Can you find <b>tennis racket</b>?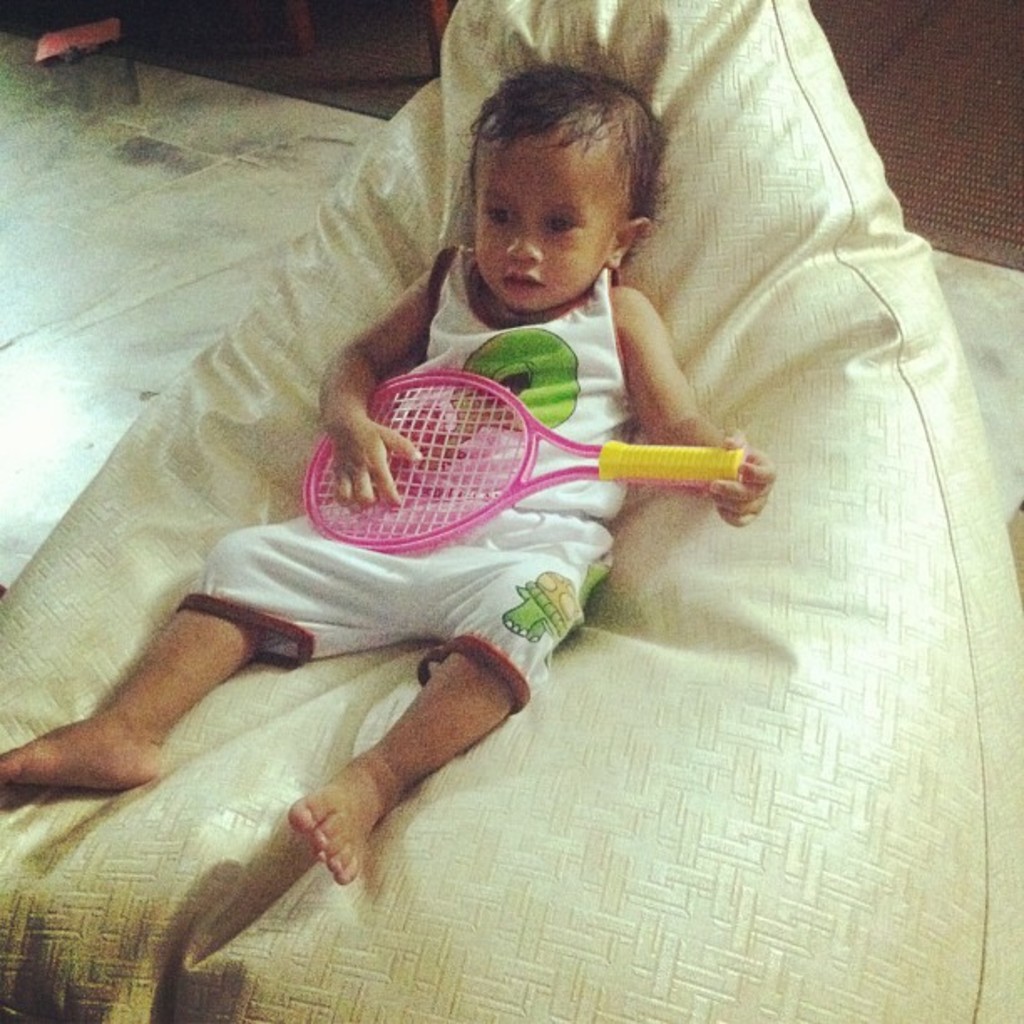
Yes, bounding box: detection(305, 368, 738, 556).
